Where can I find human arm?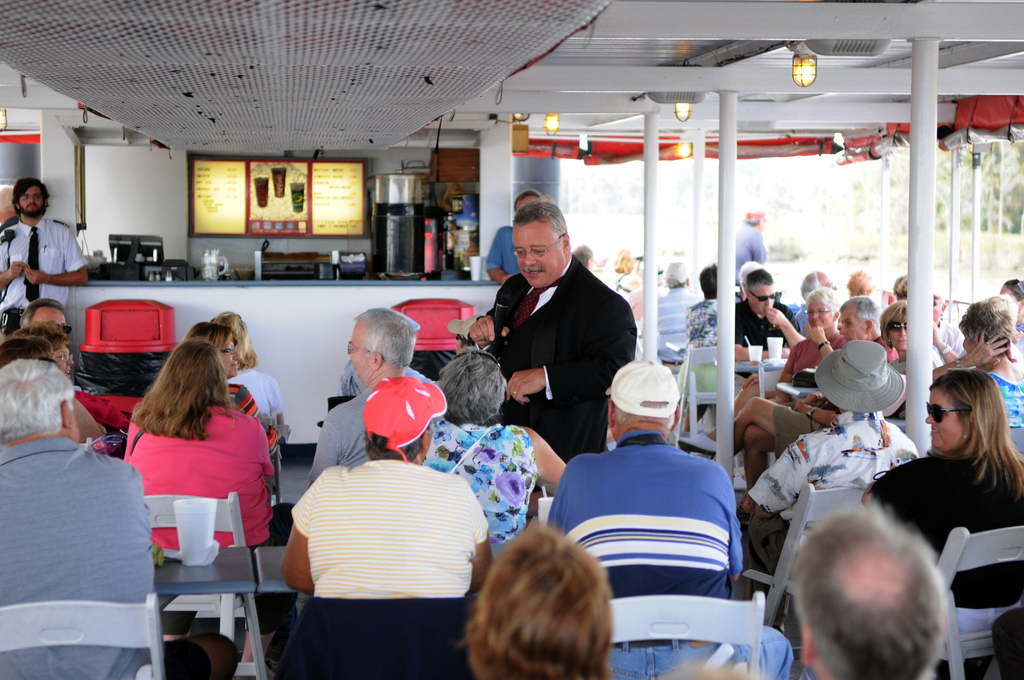
You can find it at select_region(531, 421, 572, 496).
